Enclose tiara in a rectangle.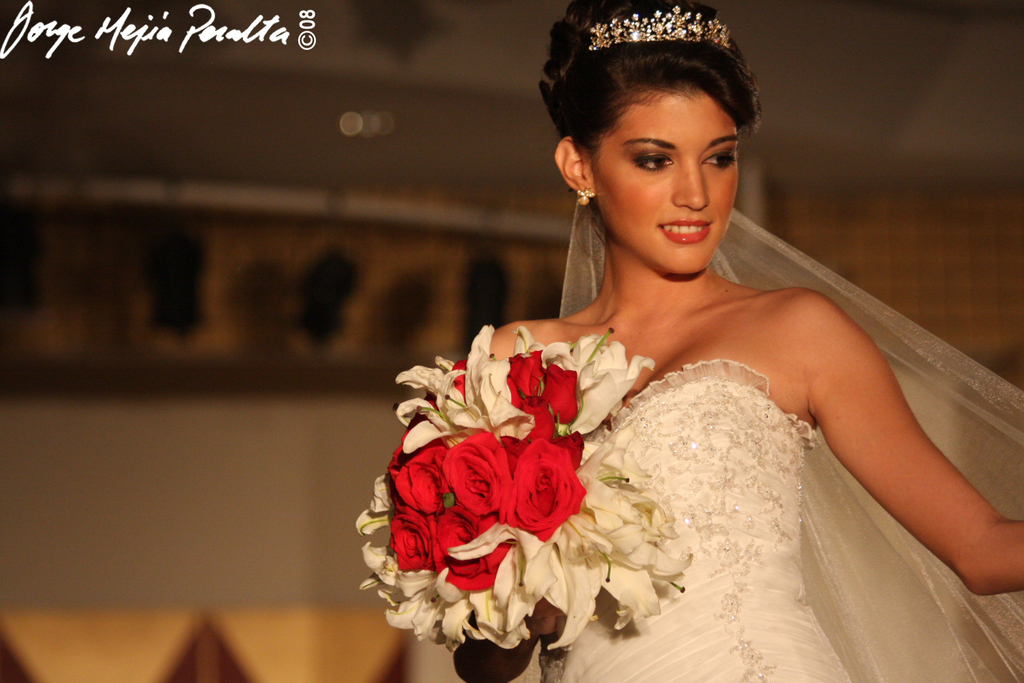
[x1=586, y1=4, x2=733, y2=52].
